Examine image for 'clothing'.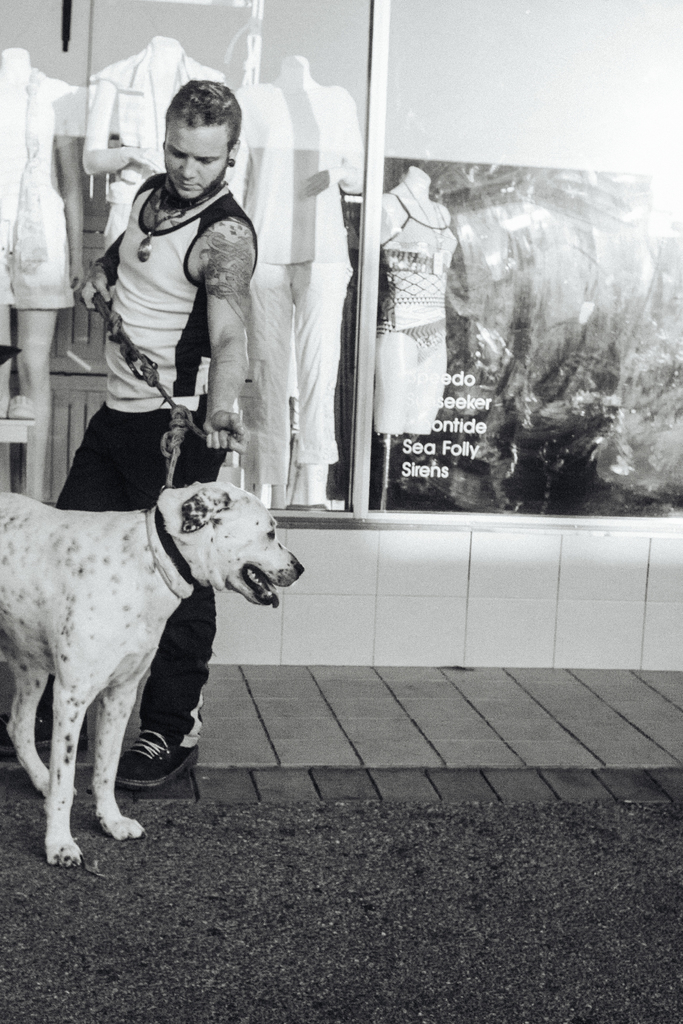
Examination result: (left=227, top=76, right=363, bottom=484).
